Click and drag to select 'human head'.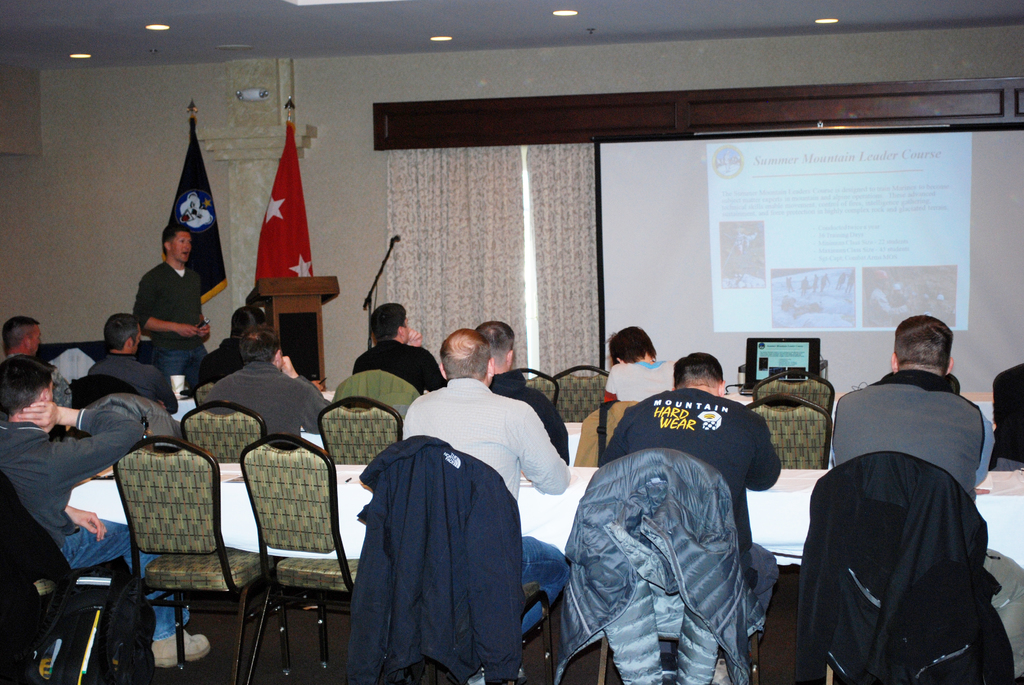
Selection: left=894, top=316, right=964, bottom=384.
